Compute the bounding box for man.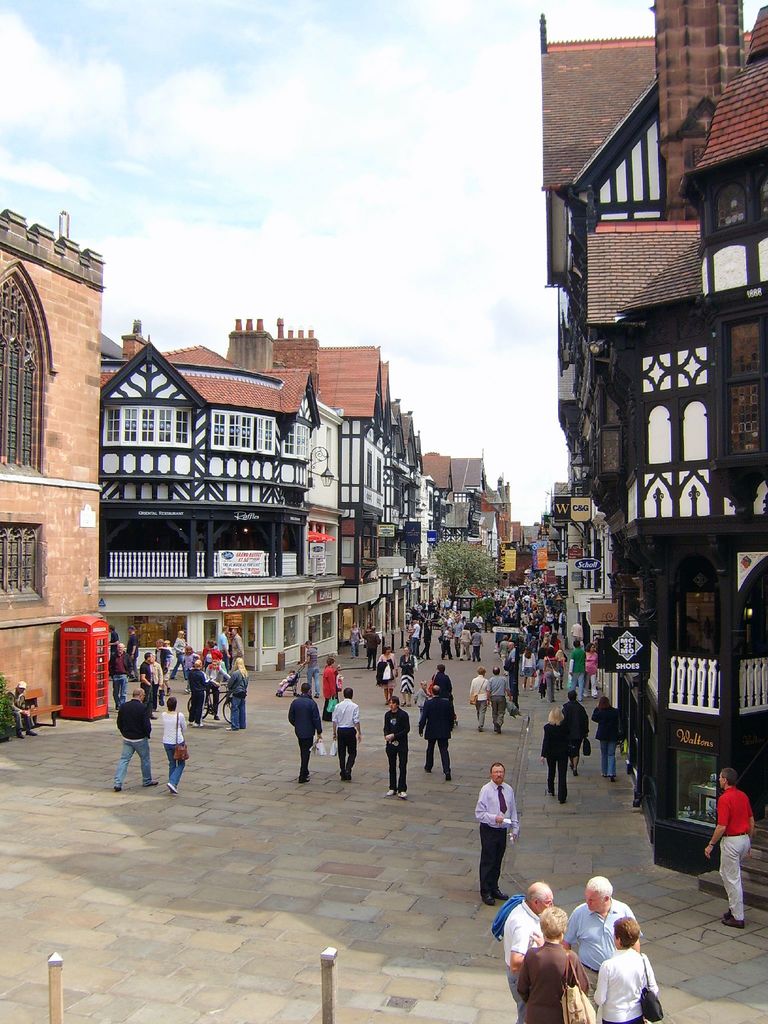
[486,666,512,724].
